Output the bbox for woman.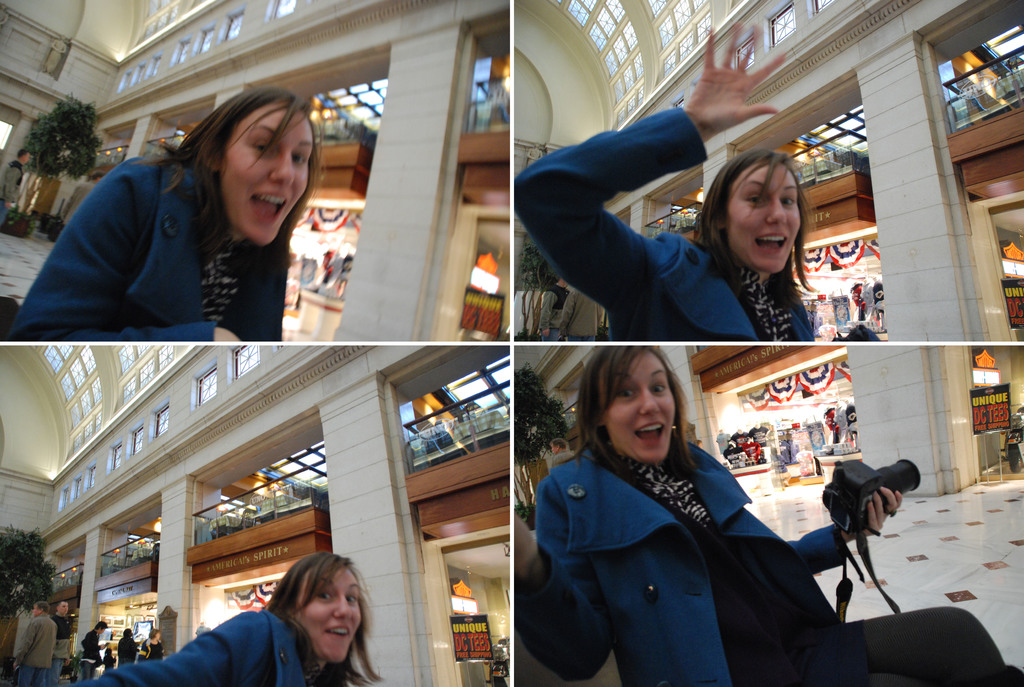
l=56, t=552, r=387, b=686.
